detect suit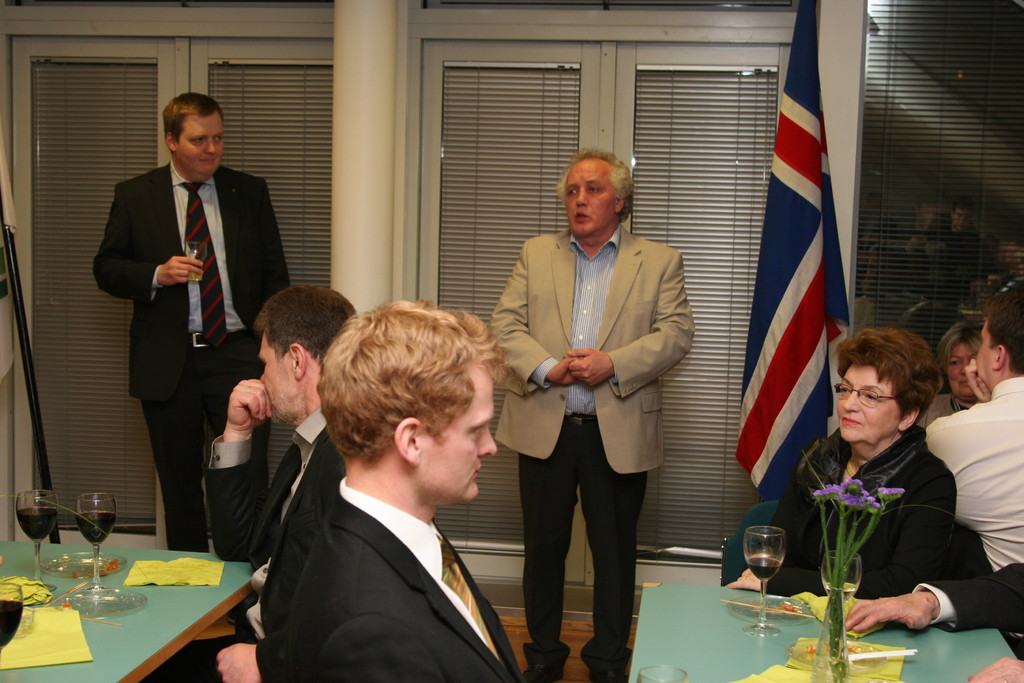
Rect(136, 403, 346, 682)
